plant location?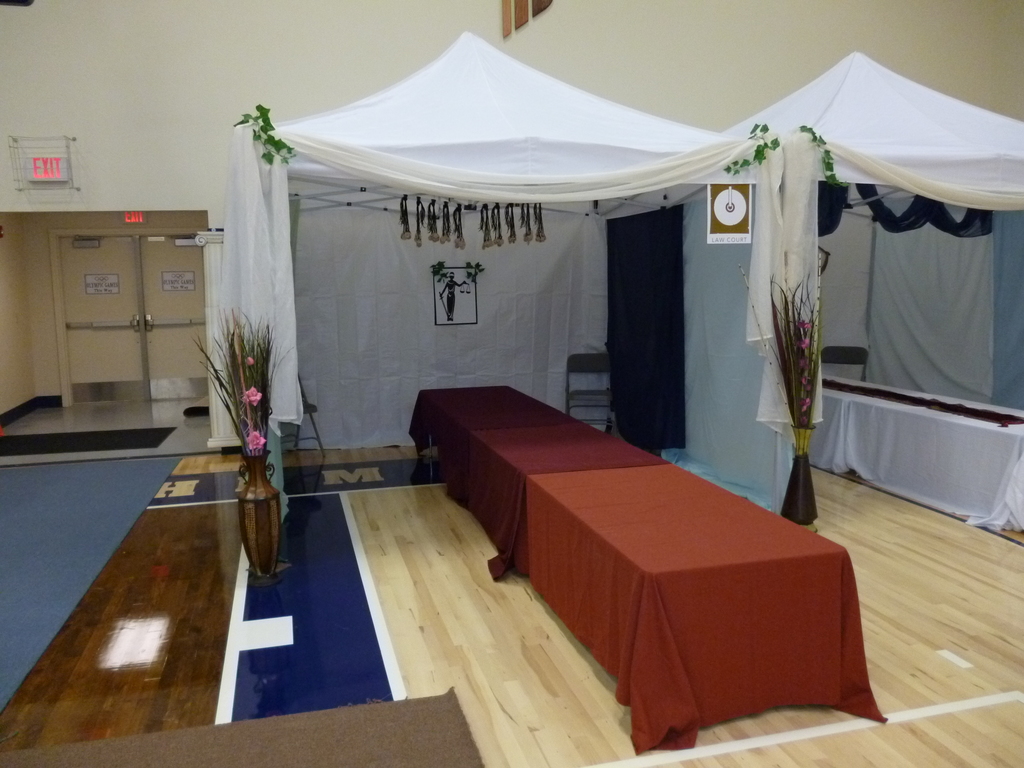
<bbox>788, 254, 835, 429</bbox>
